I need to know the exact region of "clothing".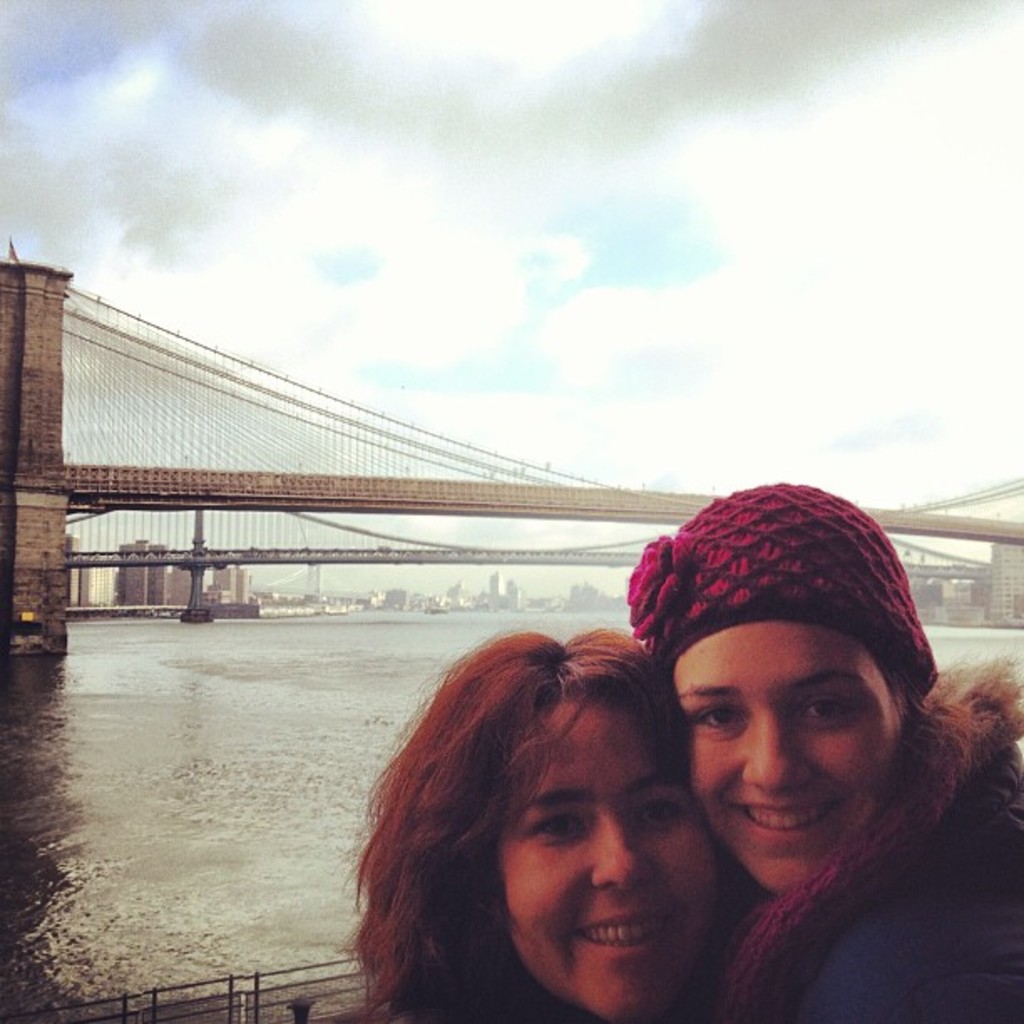
Region: 708/663/1022/1022.
